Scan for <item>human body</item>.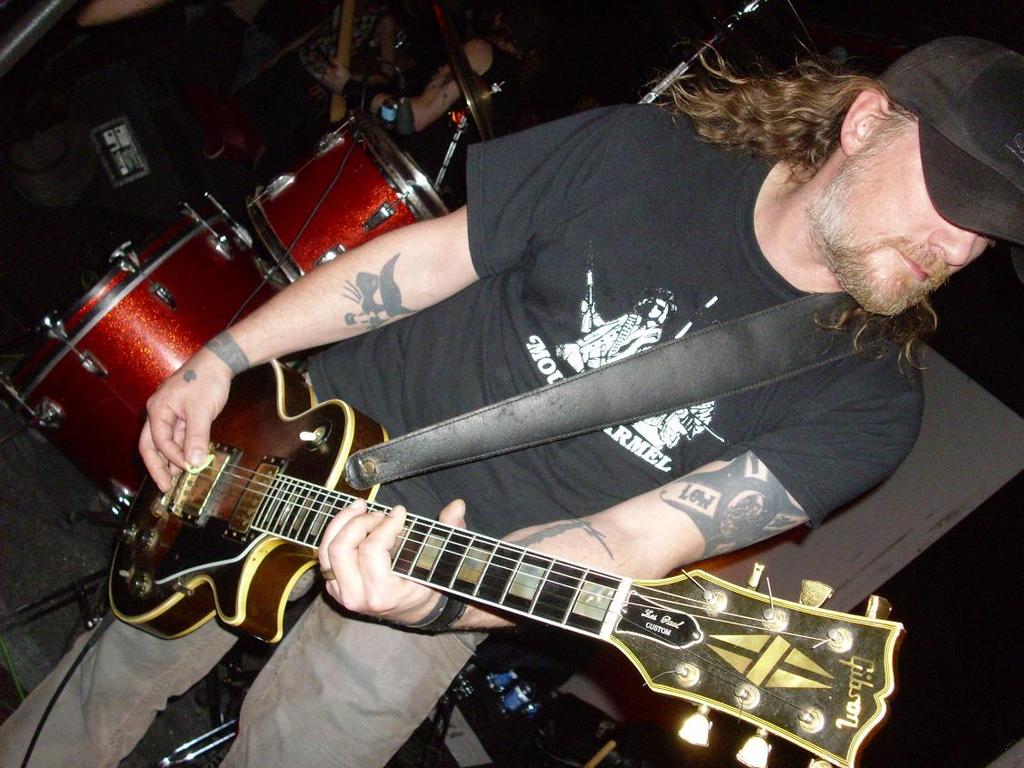
Scan result: region(225, 2, 393, 159).
